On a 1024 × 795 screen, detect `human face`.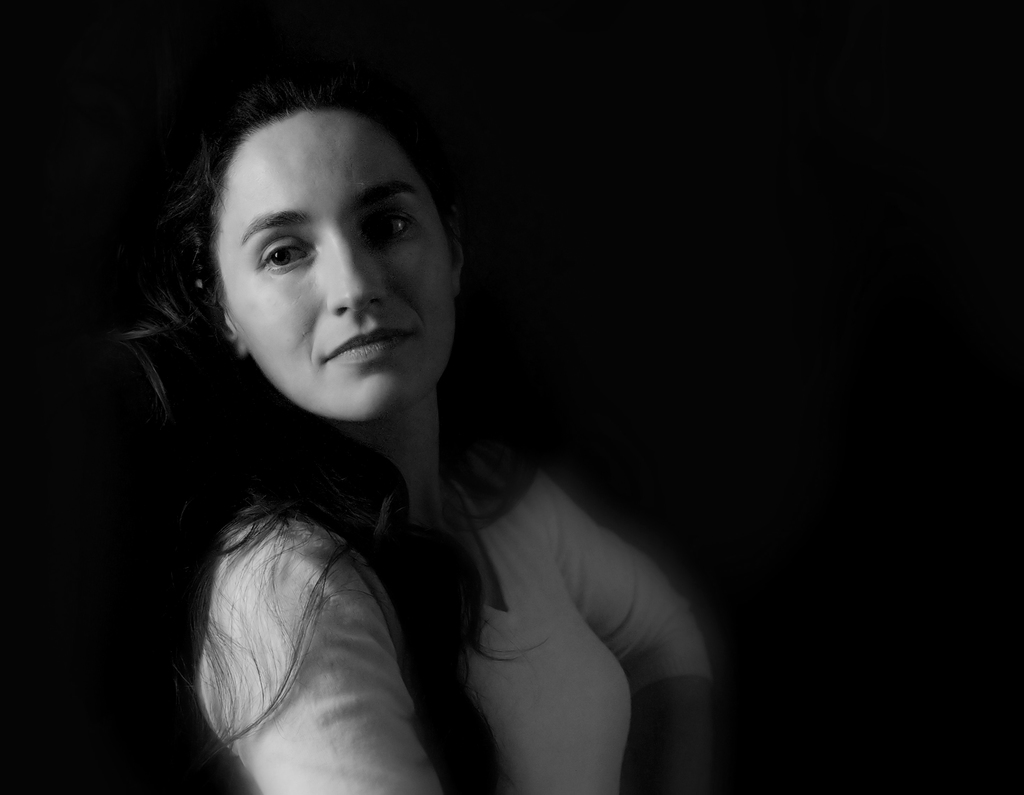
[x1=220, y1=109, x2=463, y2=422].
